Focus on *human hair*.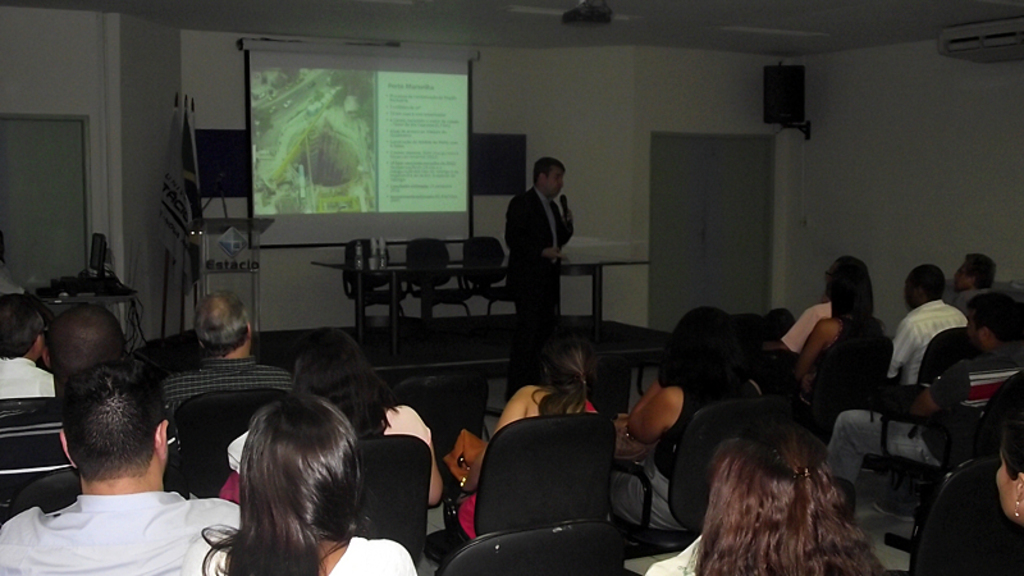
Focused at rect(831, 262, 879, 321).
